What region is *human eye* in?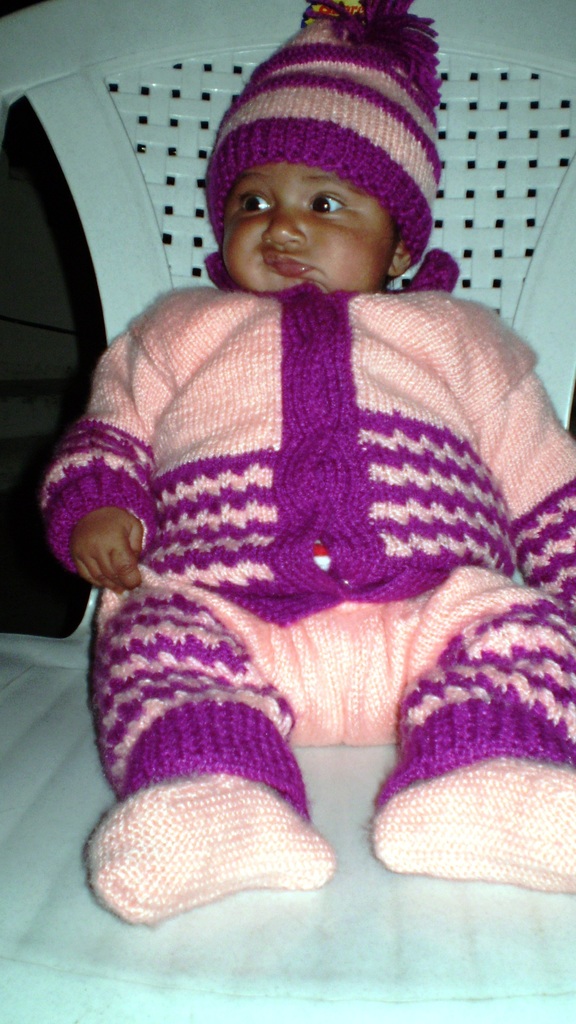
<region>305, 189, 351, 223</region>.
